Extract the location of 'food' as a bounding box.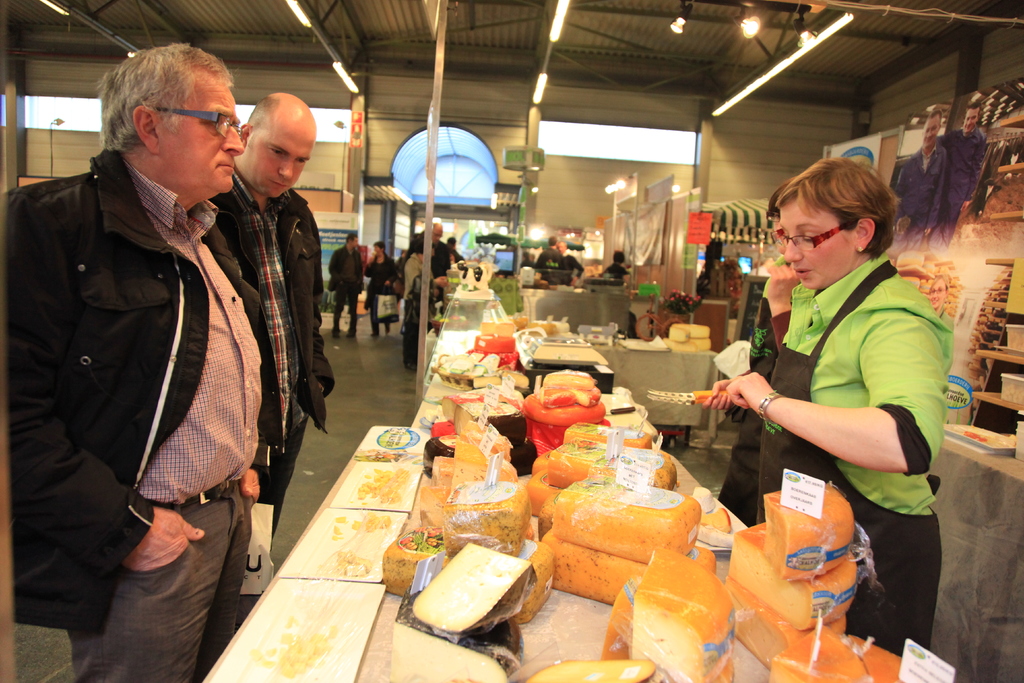
554/482/706/565.
